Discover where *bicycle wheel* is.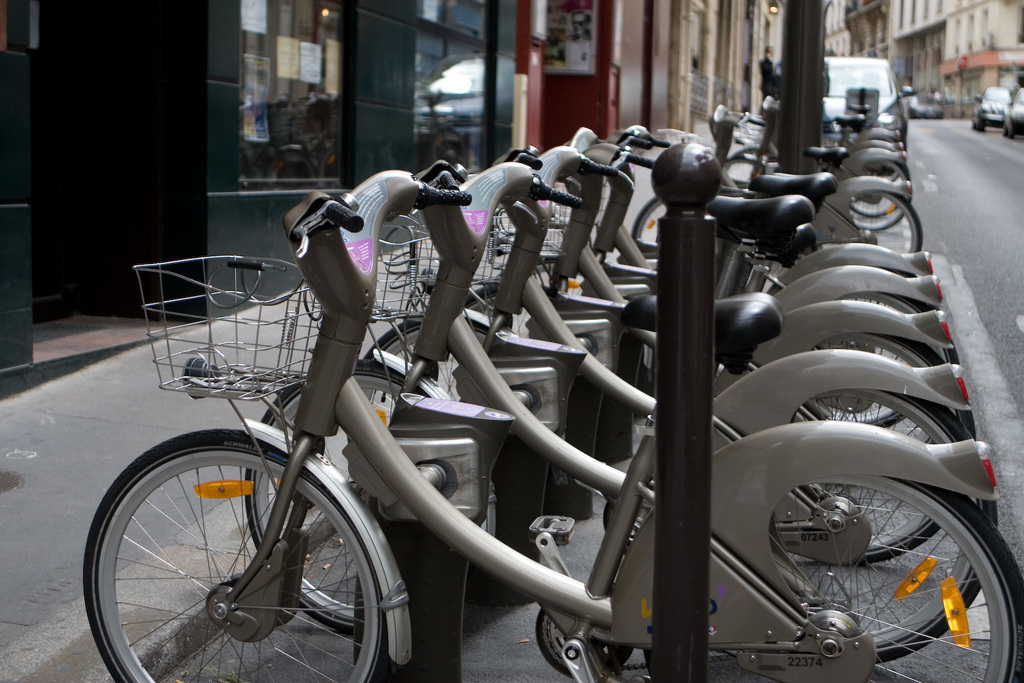
Discovered at (633, 193, 669, 257).
